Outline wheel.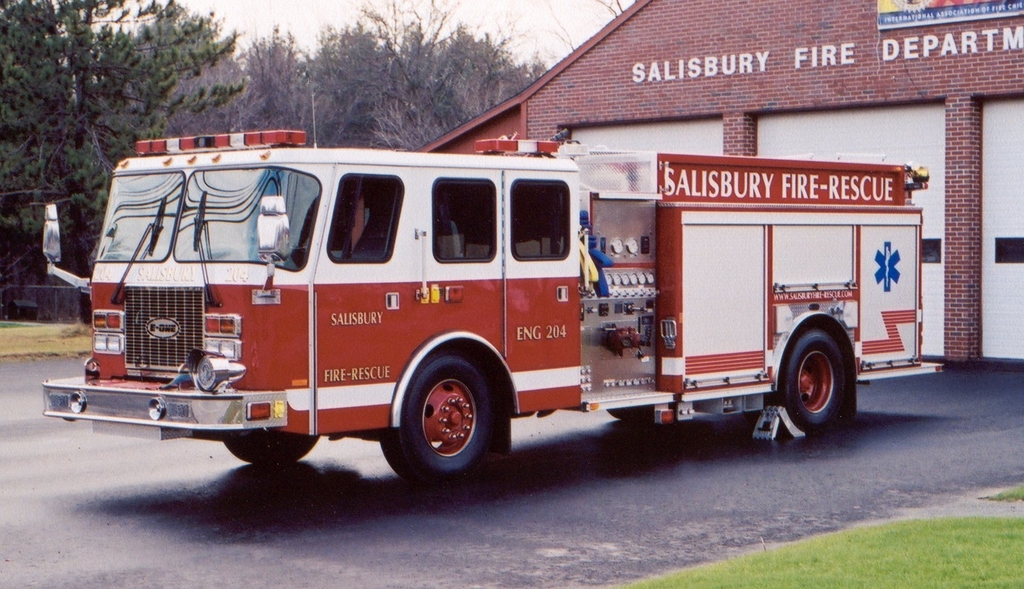
Outline: (left=796, top=320, right=840, bottom=427).
